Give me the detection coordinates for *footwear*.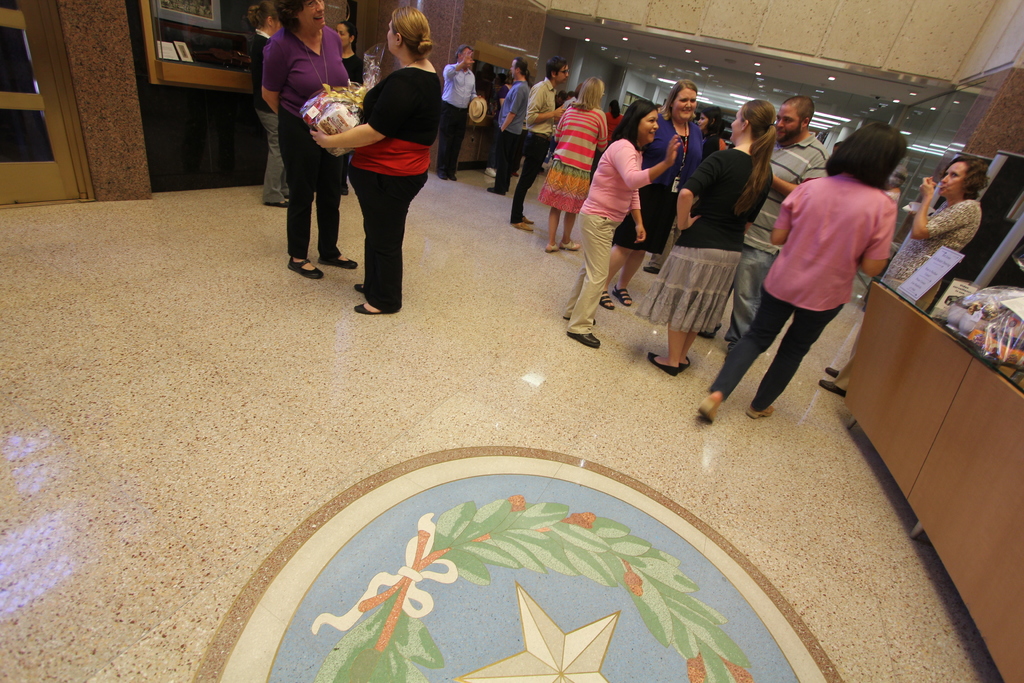
{"x1": 262, "y1": 202, "x2": 292, "y2": 205}.
